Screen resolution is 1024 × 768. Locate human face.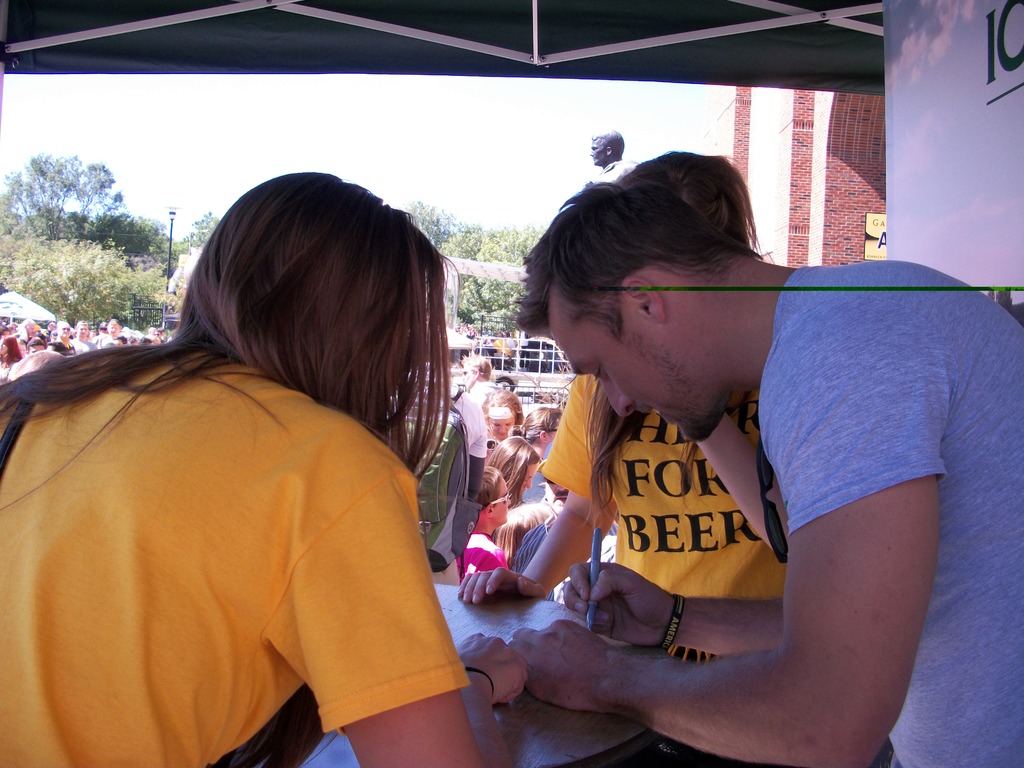
l=488, t=418, r=516, b=436.
